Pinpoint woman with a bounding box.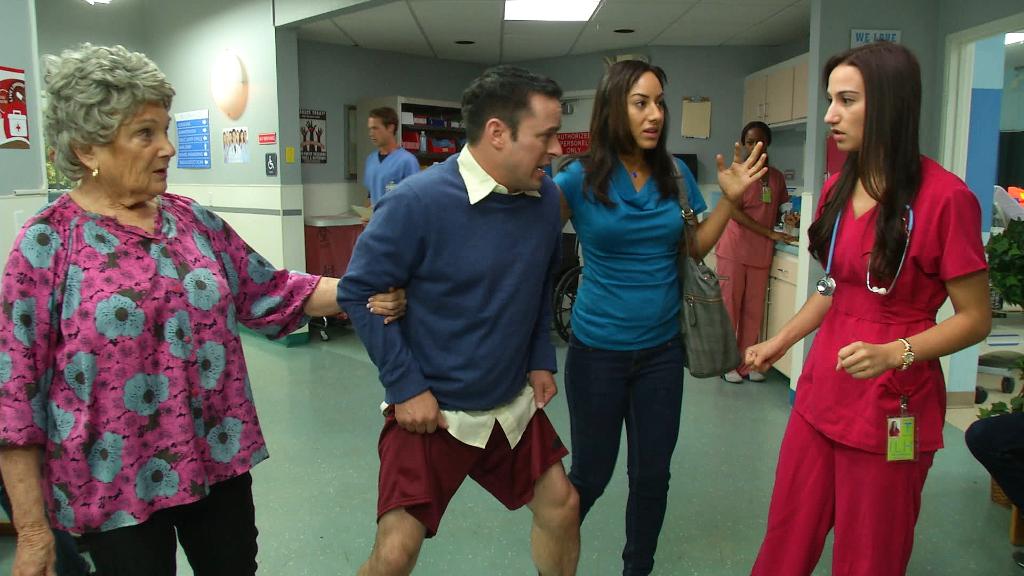
[0,45,411,575].
